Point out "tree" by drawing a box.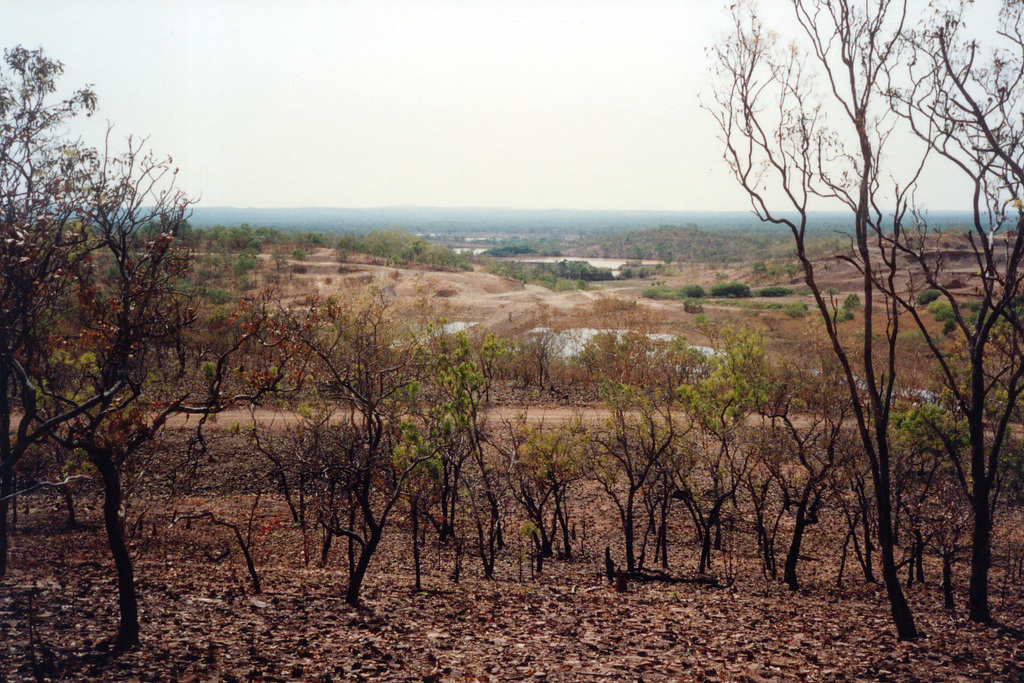
<bbox>699, 0, 1023, 640</bbox>.
